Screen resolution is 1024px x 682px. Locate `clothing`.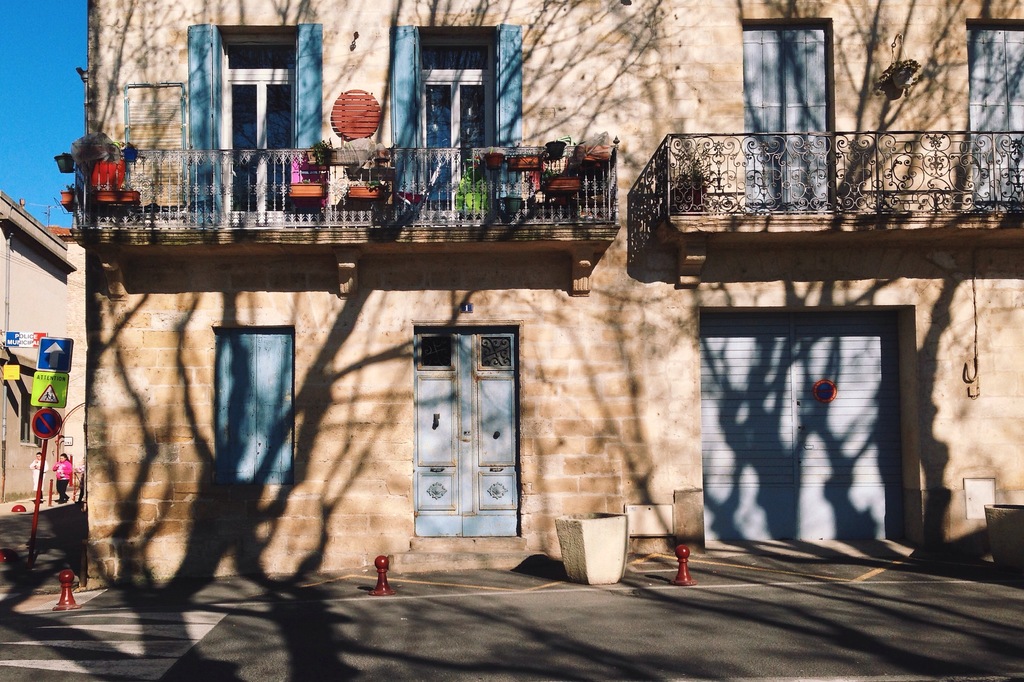
bbox(51, 461, 74, 480).
